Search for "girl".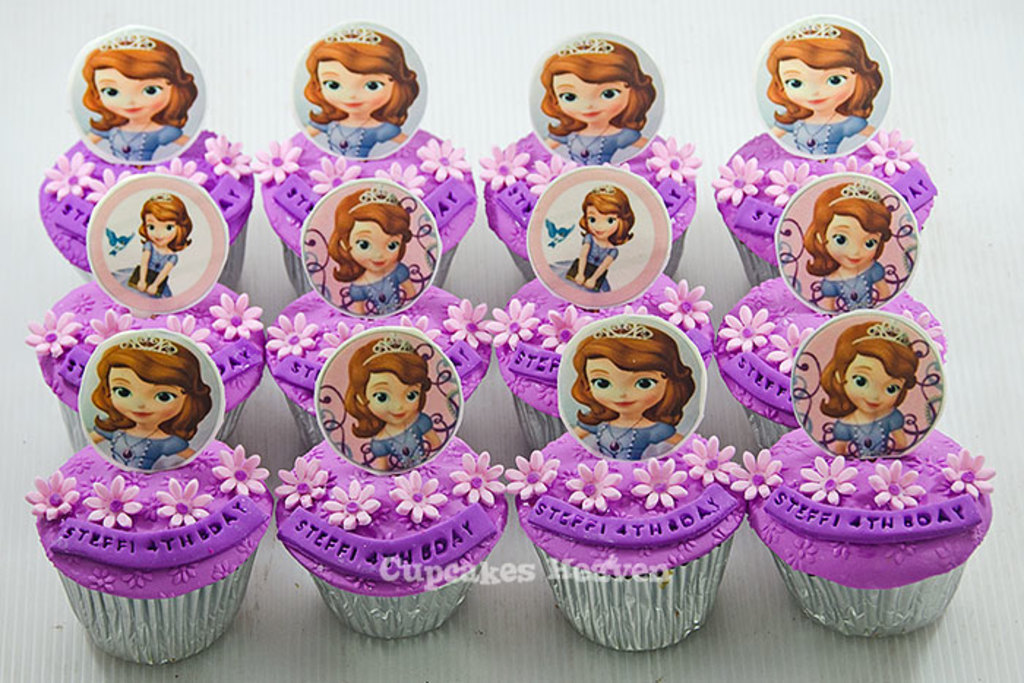
Found at box=[342, 333, 443, 469].
